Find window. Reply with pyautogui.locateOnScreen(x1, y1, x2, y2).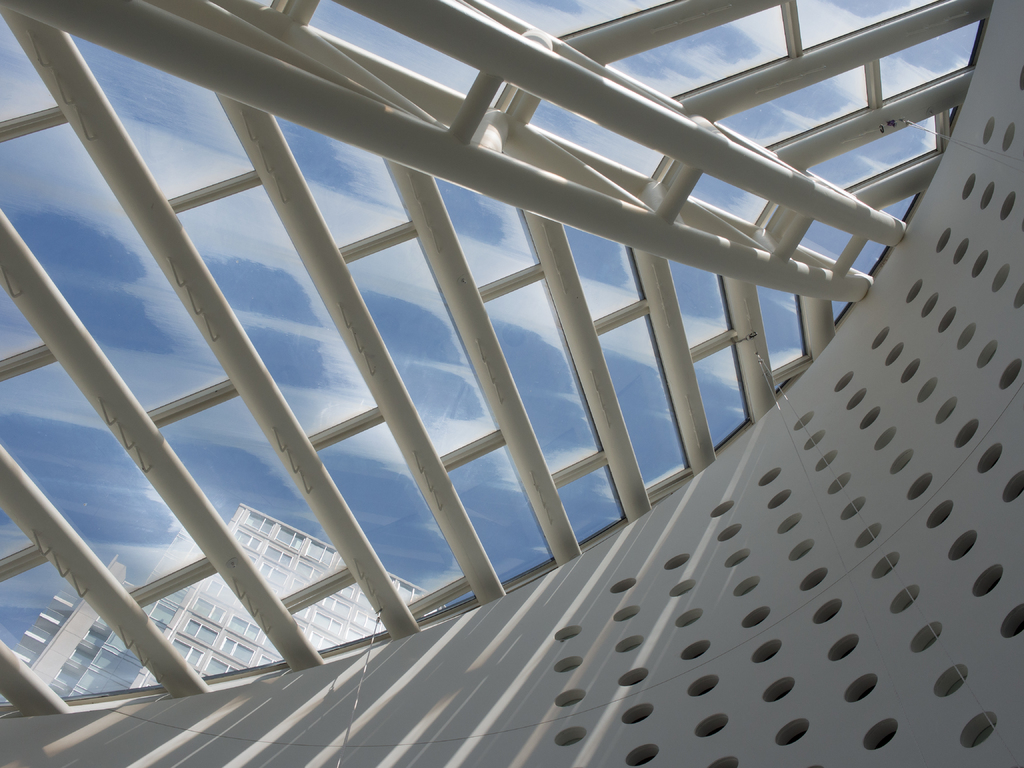
pyautogui.locateOnScreen(275, 524, 305, 549).
